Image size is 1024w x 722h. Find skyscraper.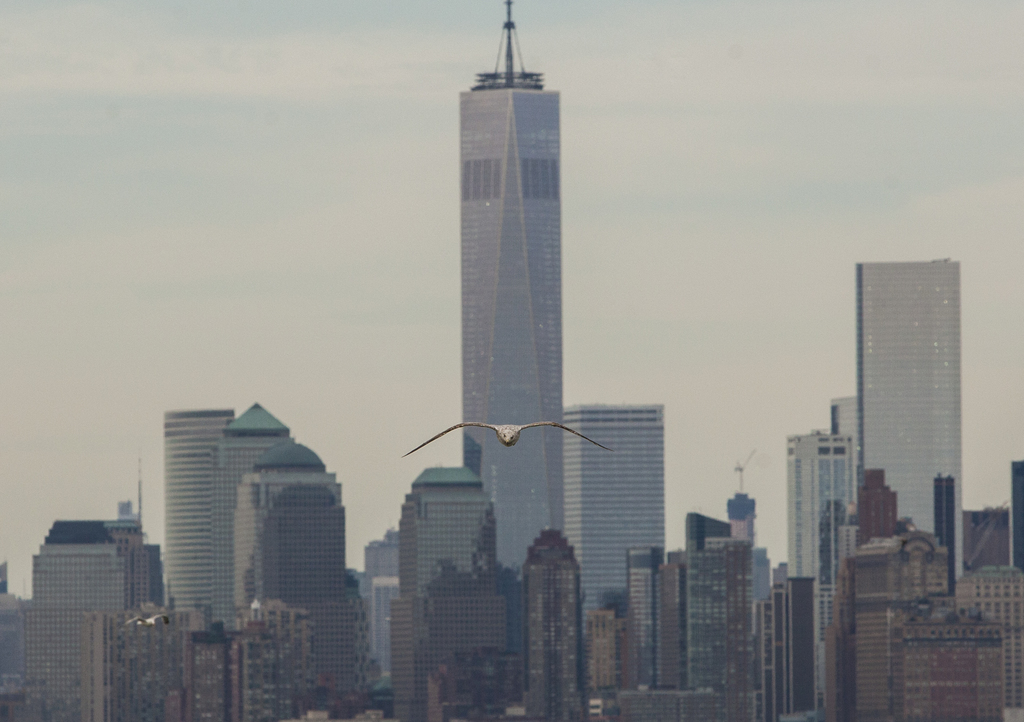
select_region(158, 407, 237, 639).
